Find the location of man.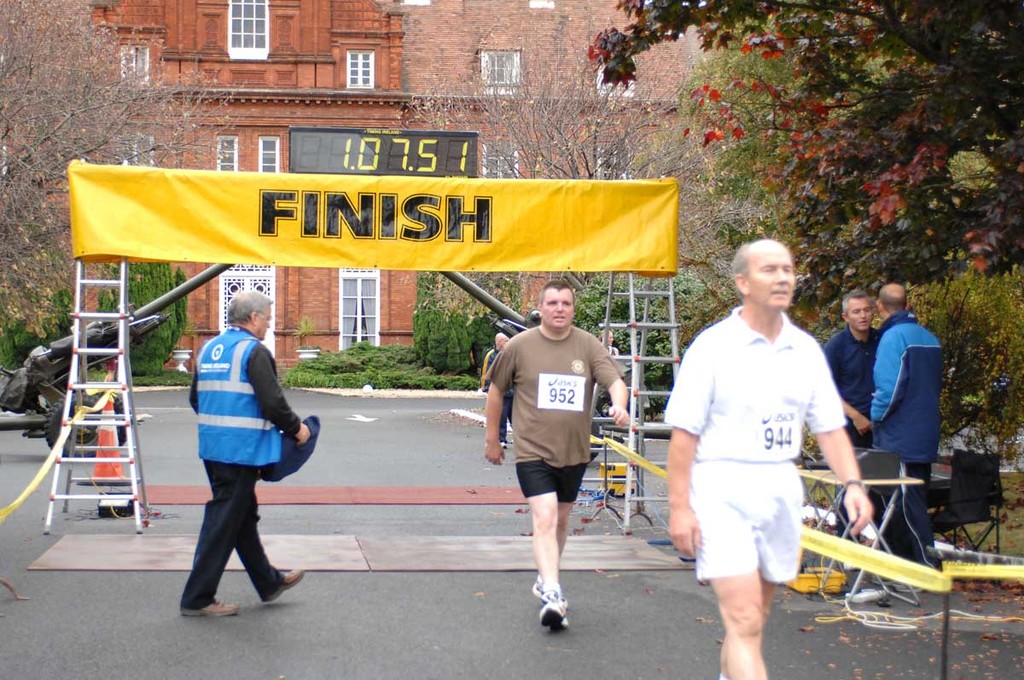
Location: BBox(487, 332, 515, 451).
